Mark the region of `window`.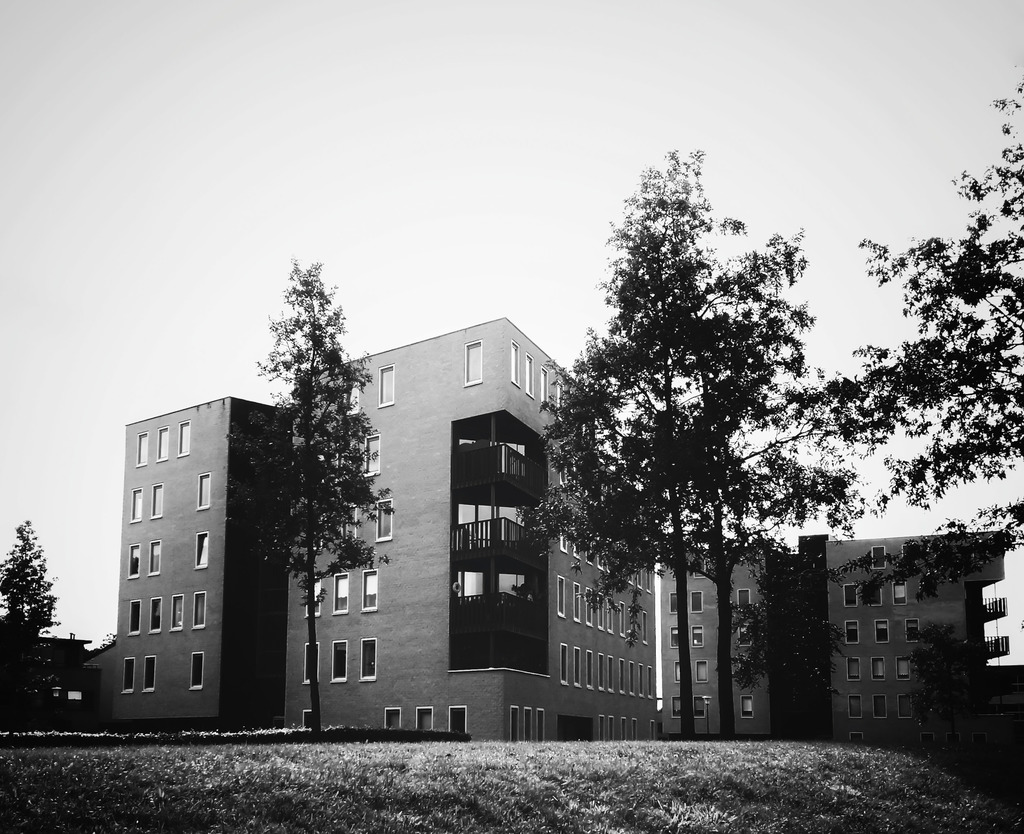
Region: [x1=135, y1=433, x2=148, y2=467].
